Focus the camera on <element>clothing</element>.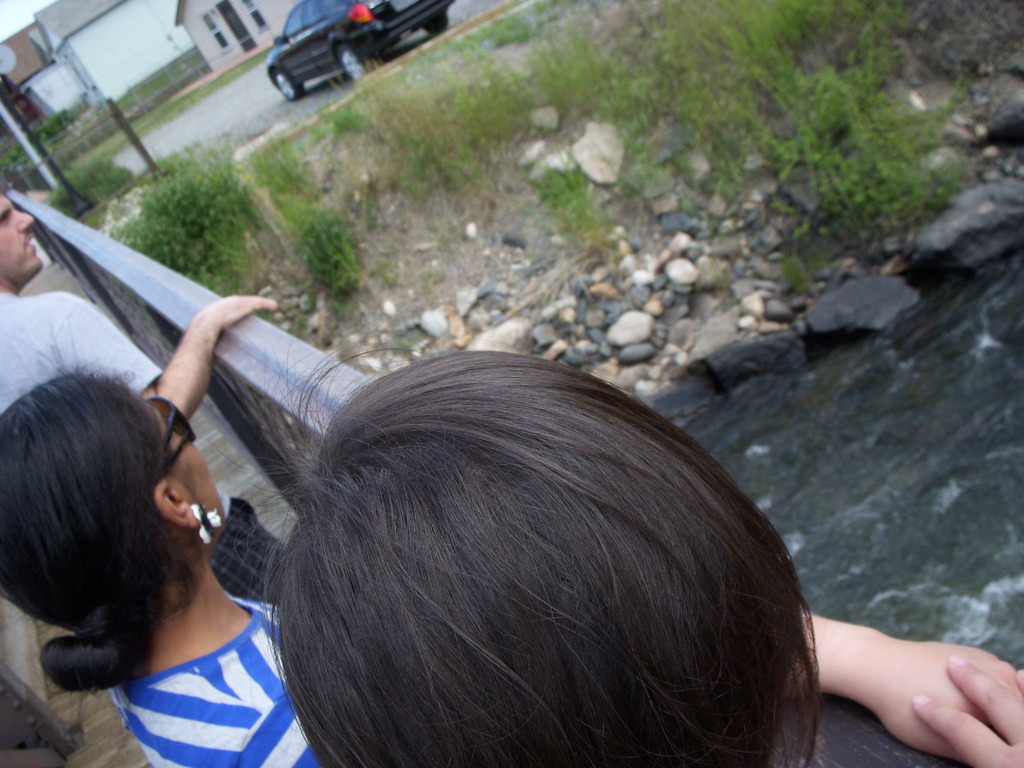
Focus region: region(0, 287, 159, 413).
